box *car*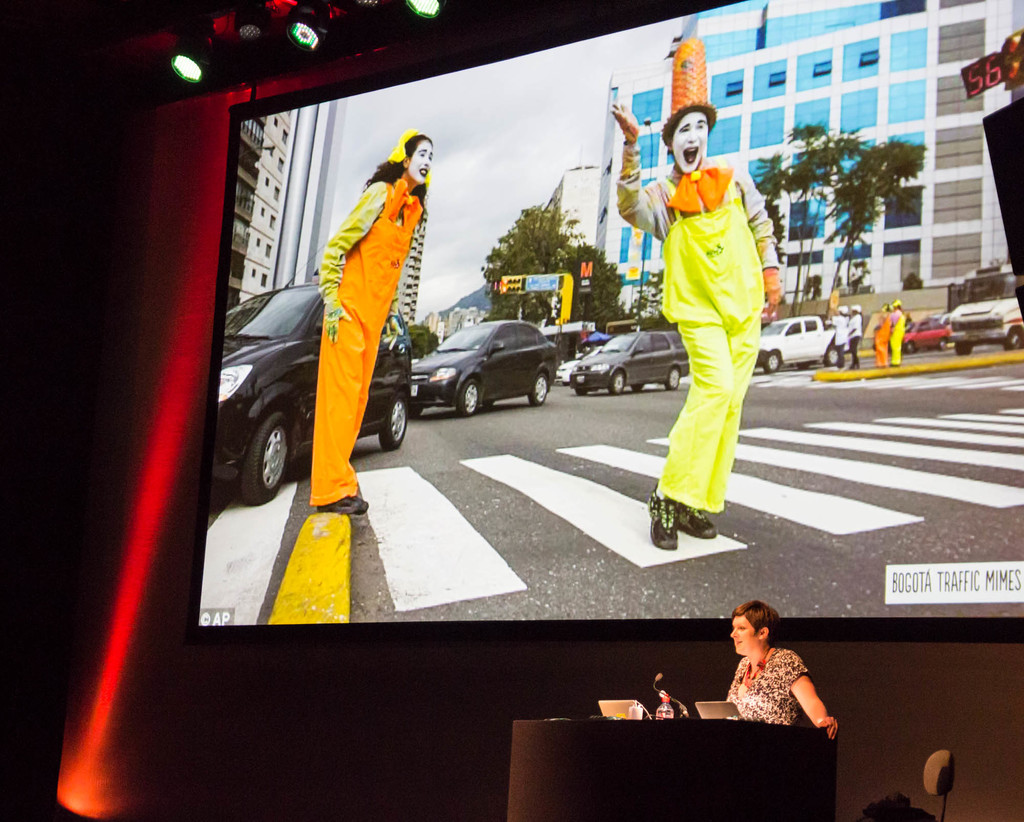
bbox=(566, 332, 687, 397)
